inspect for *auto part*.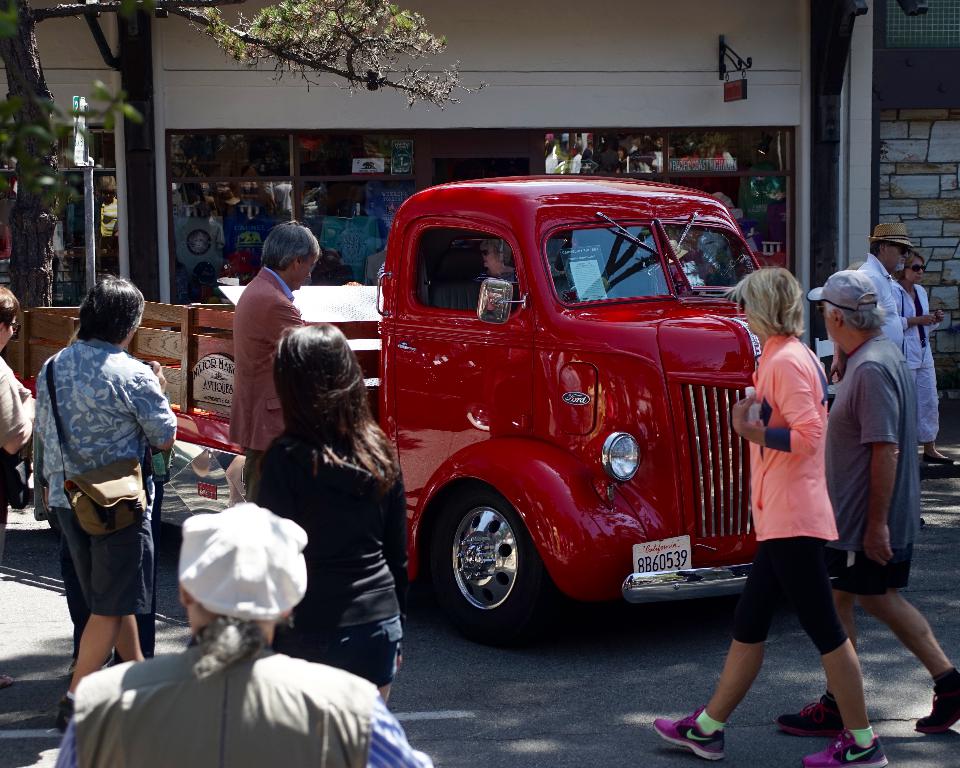
Inspection: (4, 301, 261, 462).
